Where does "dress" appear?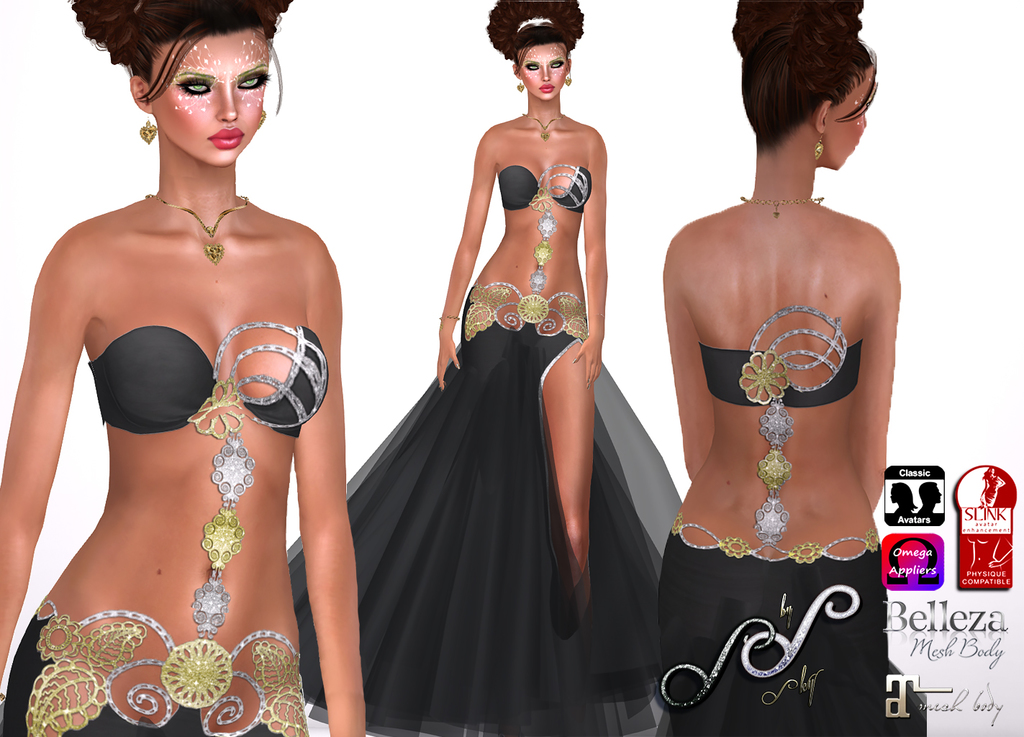
Appears at select_region(285, 161, 684, 736).
